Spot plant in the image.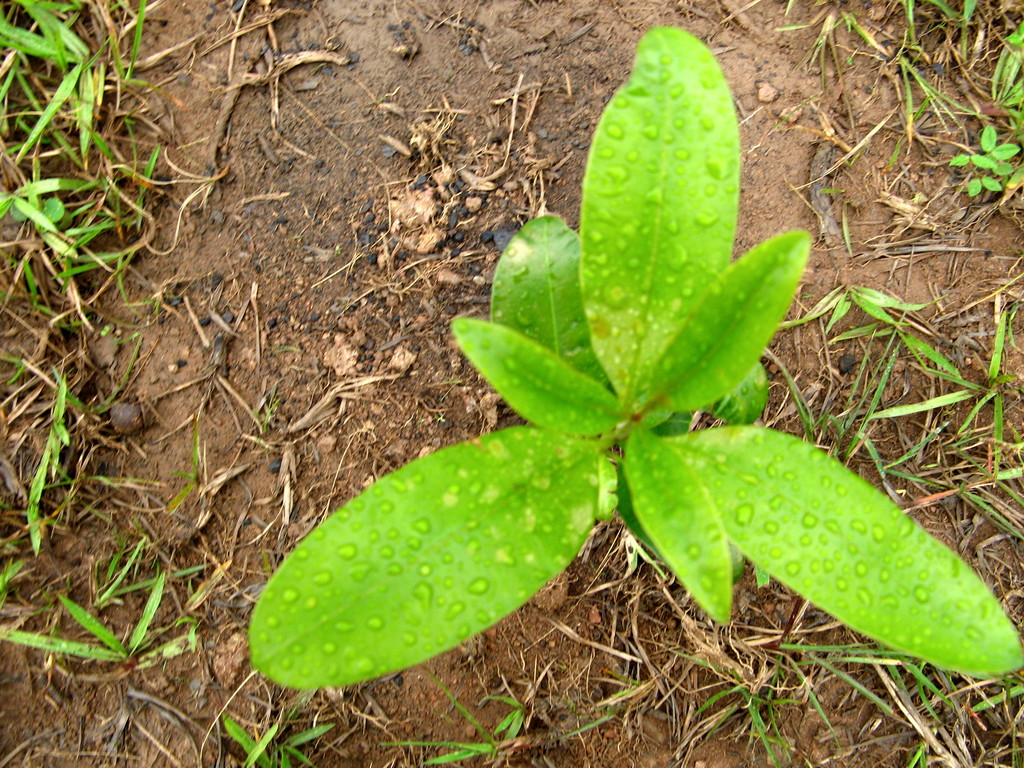
plant found at bbox=(157, 0, 1000, 762).
